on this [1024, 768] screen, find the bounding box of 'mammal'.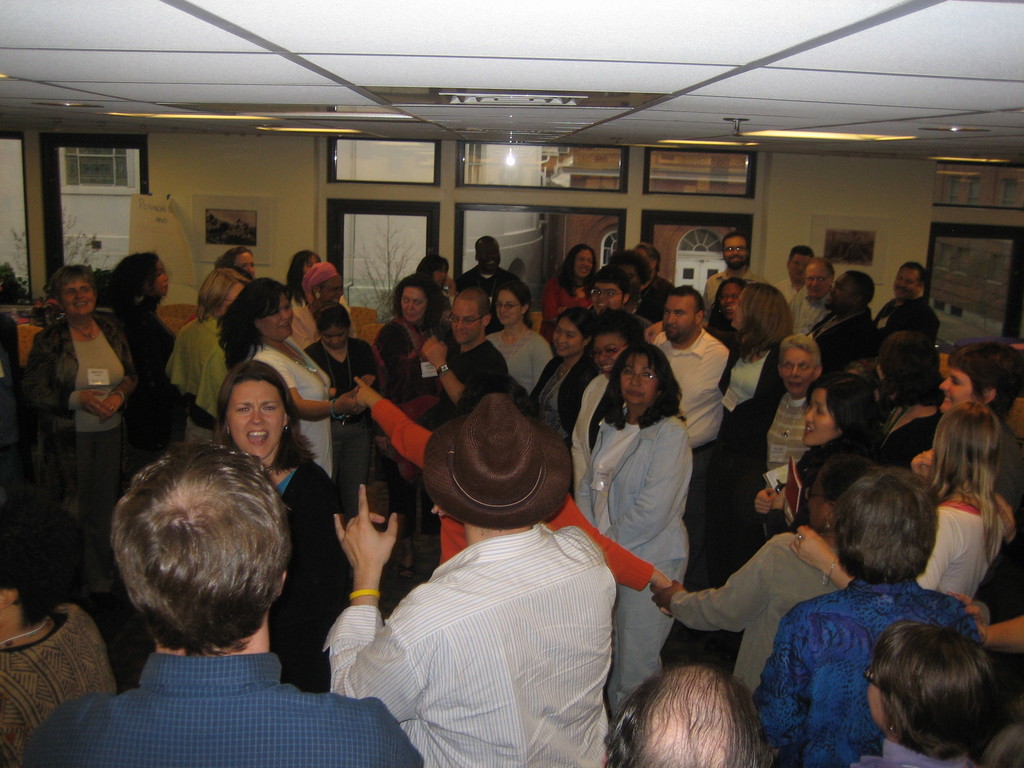
Bounding box: pyautogui.locateOnScreen(419, 287, 510, 404).
